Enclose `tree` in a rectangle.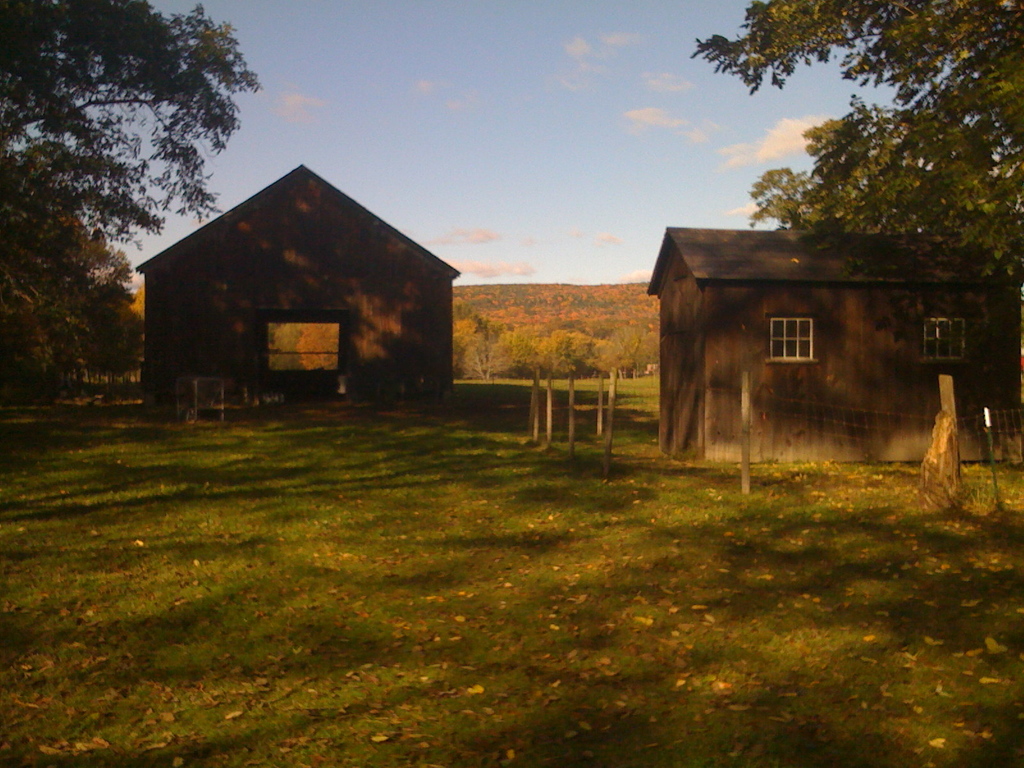
[x1=913, y1=404, x2=969, y2=511].
